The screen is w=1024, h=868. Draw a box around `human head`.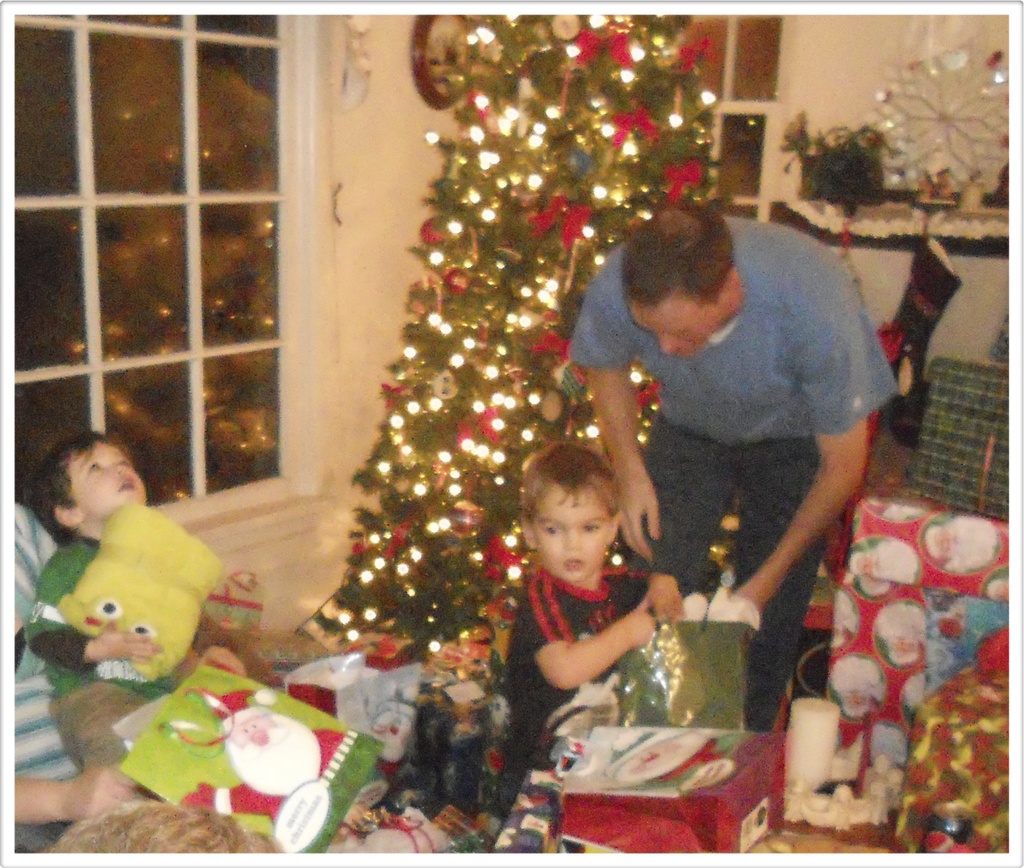
<box>29,432,144,544</box>.
